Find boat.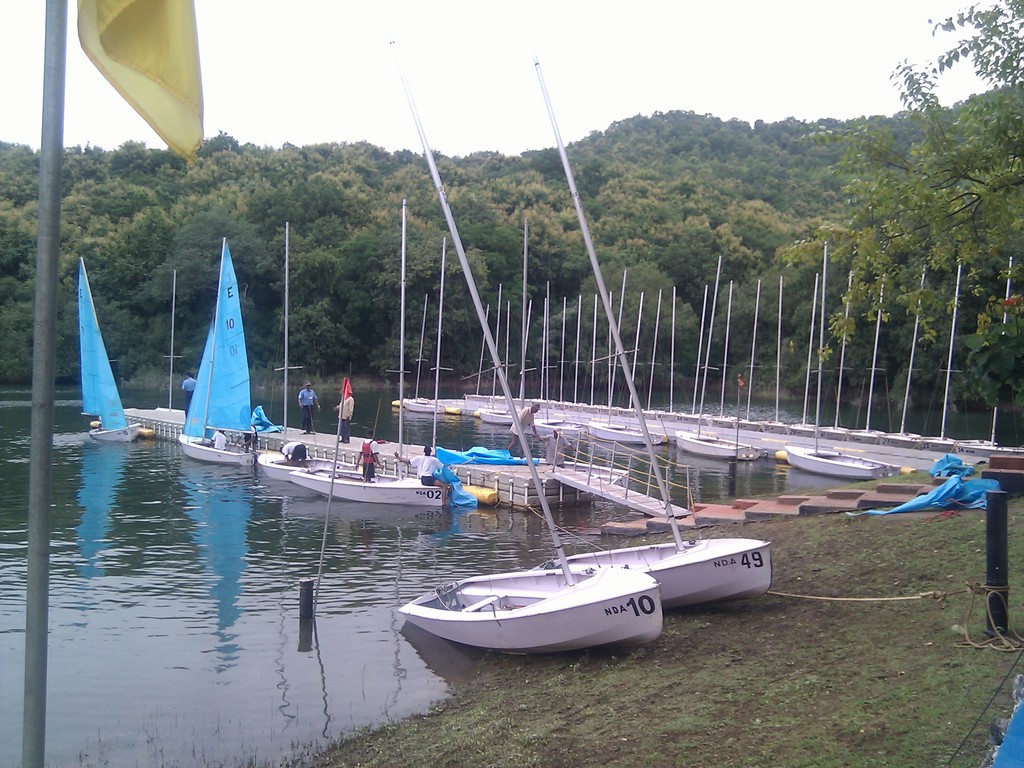
(680, 253, 758, 462).
